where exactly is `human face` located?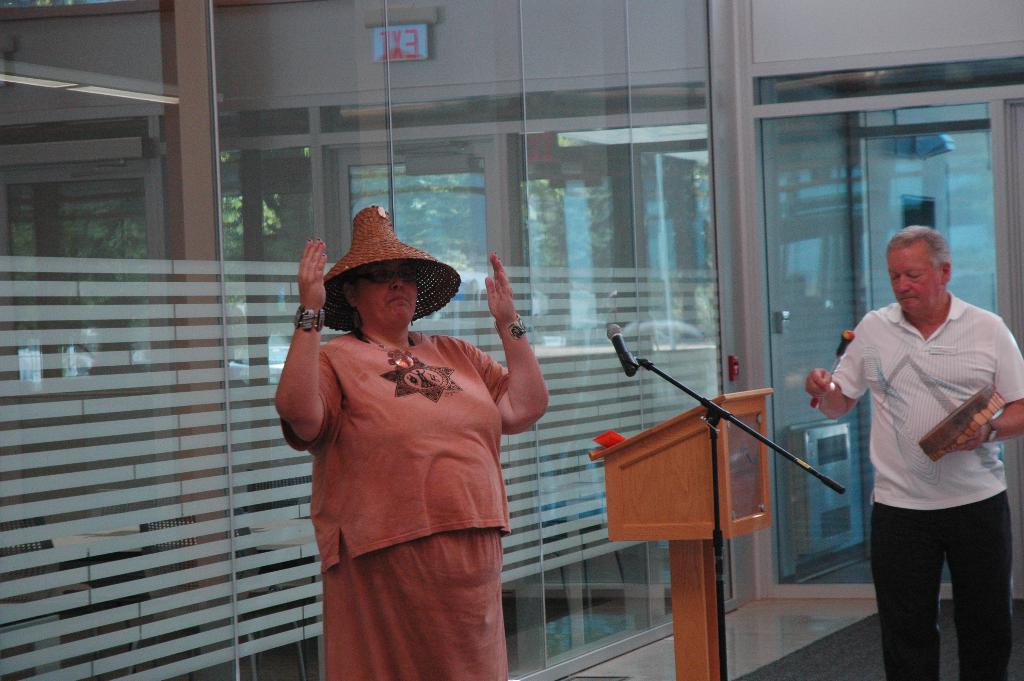
Its bounding box is {"x1": 355, "y1": 259, "x2": 420, "y2": 324}.
